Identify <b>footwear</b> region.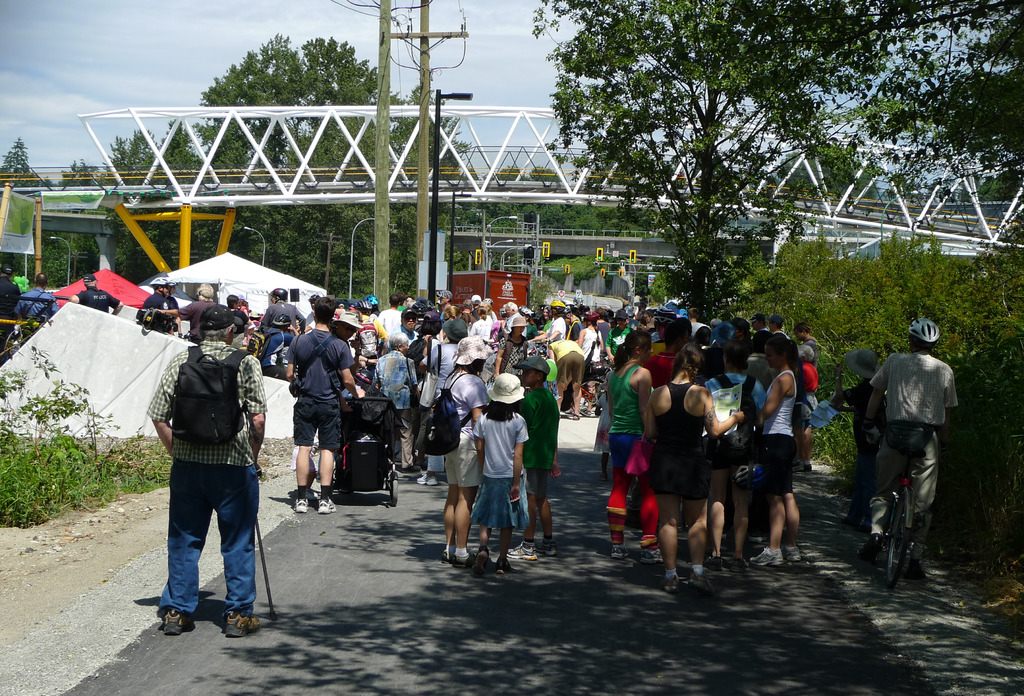
Region: region(493, 556, 511, 572).
